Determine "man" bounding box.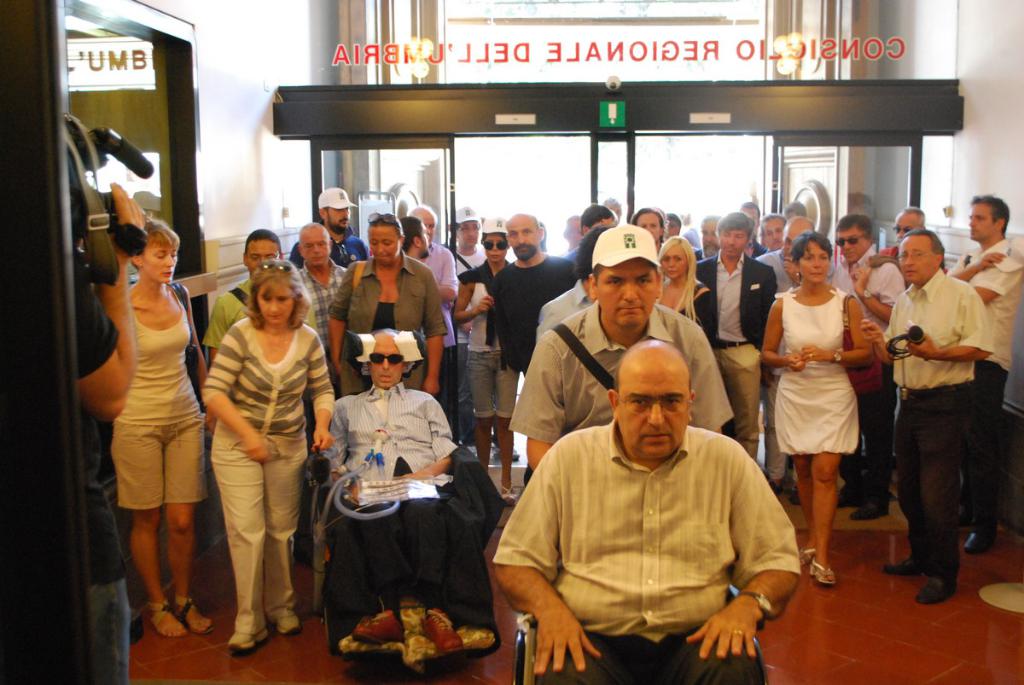
Determined: rect(690, 211, 777, 459).
